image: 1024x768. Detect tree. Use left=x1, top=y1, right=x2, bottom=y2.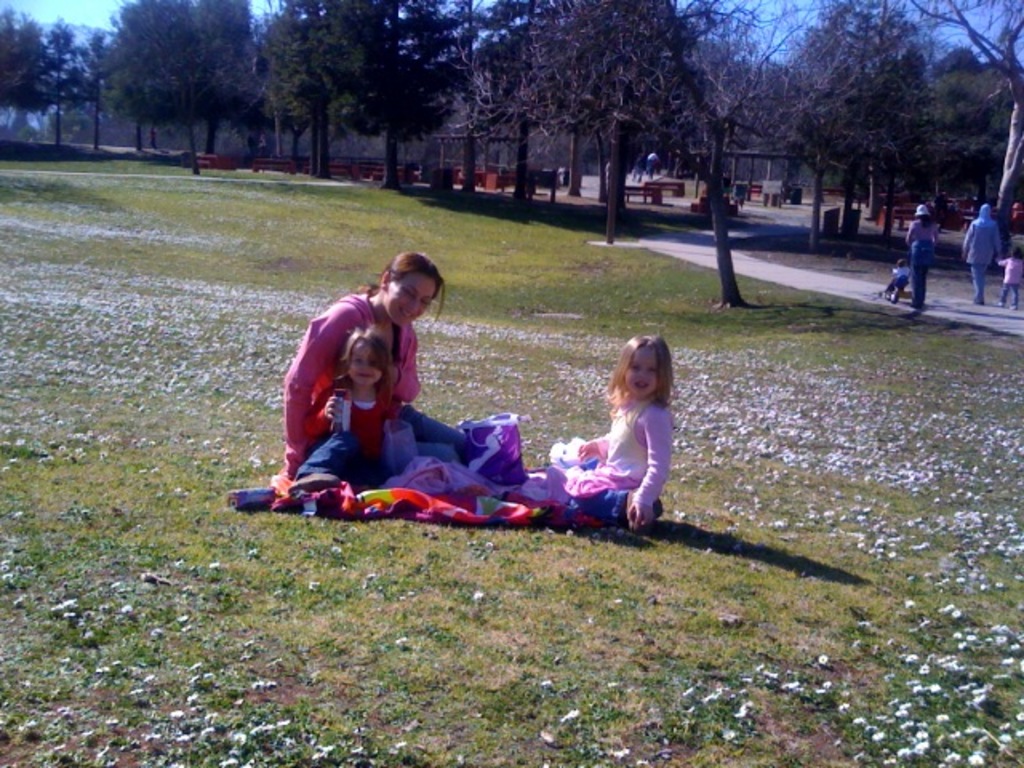
left=35, top=13, right=93, bottom=141.
